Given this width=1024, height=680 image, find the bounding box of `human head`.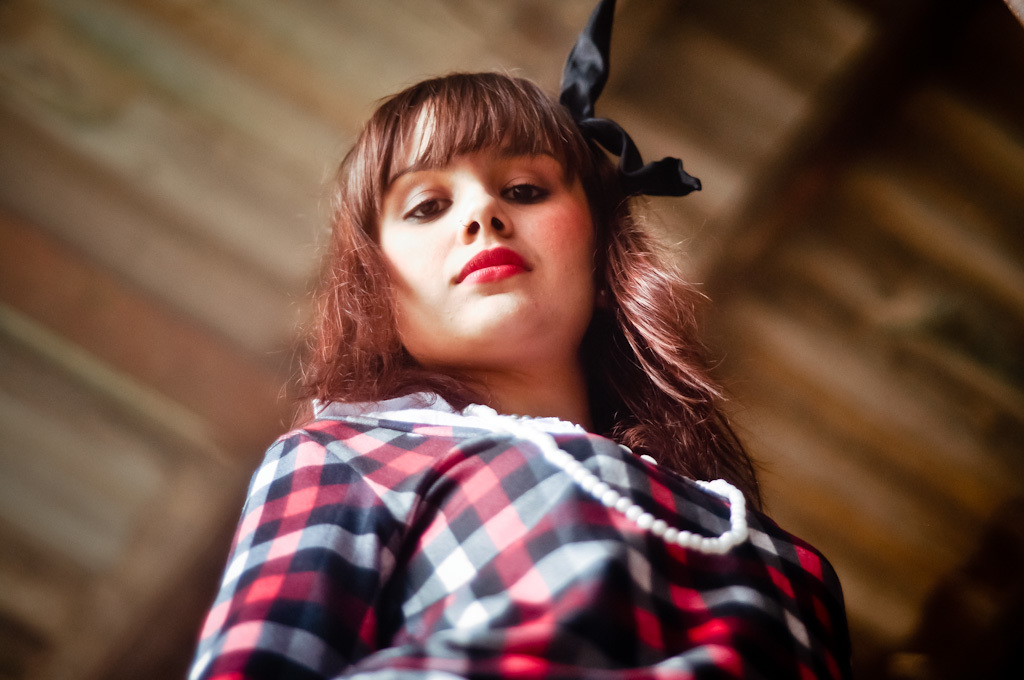
318/50/641/372.
